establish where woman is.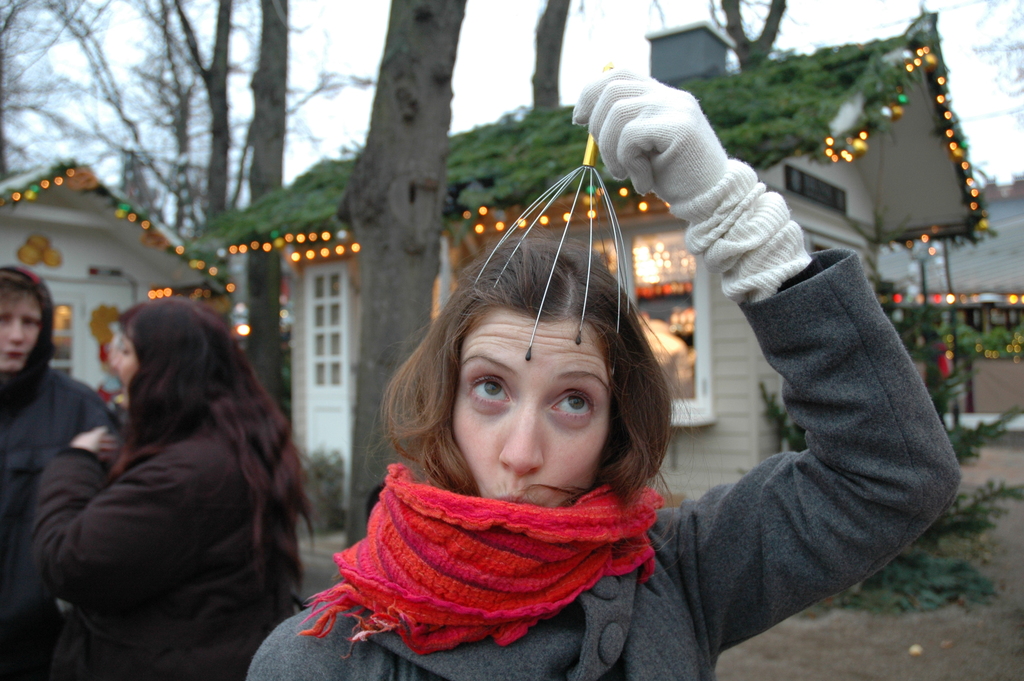
Established at rect(241, 62, 965, 680).
